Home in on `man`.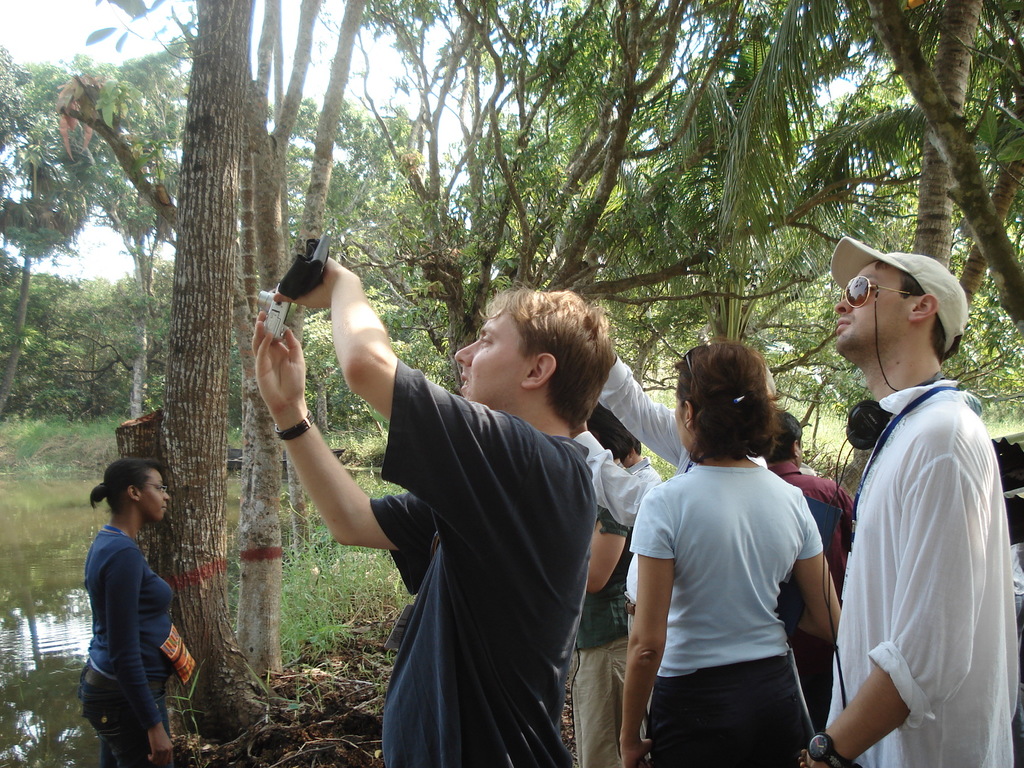
Homed in at <bbox>800, 237, 1023, 767</bbox>.
